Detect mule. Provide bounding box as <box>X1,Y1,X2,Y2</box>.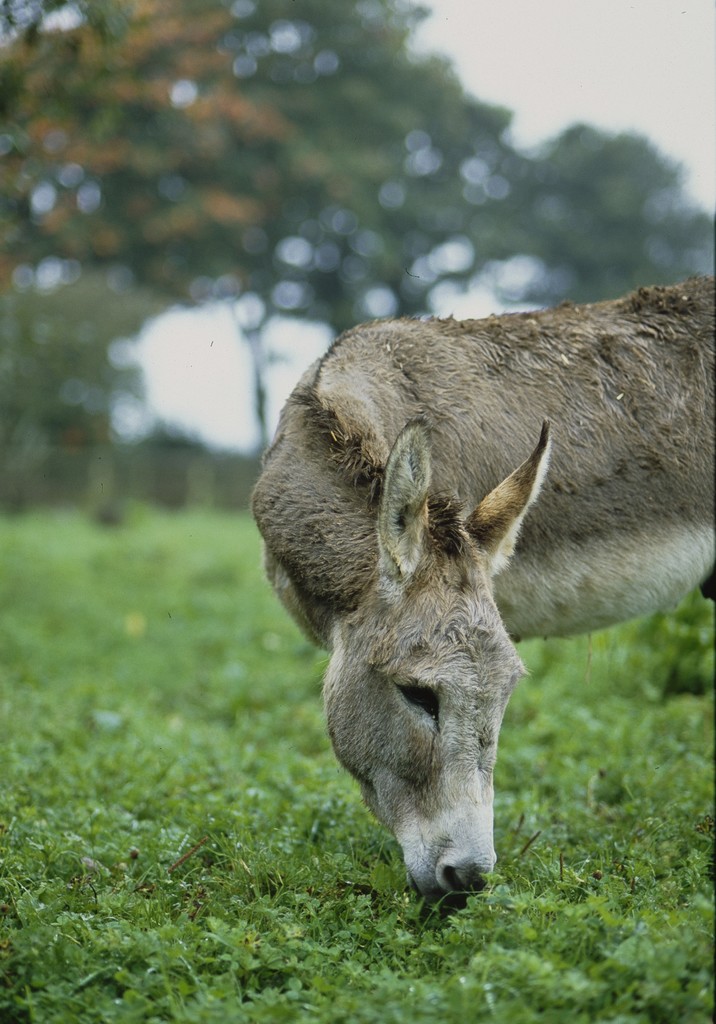
<box>249,278,715,902</box>.
